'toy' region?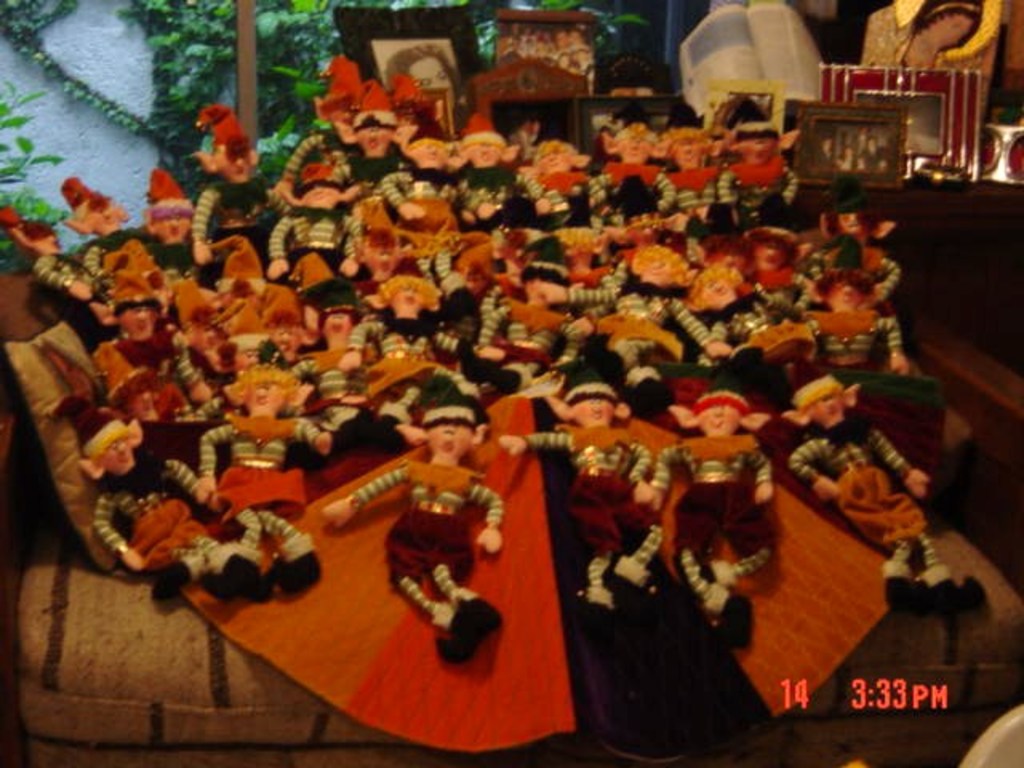
(262,131,360,278)
